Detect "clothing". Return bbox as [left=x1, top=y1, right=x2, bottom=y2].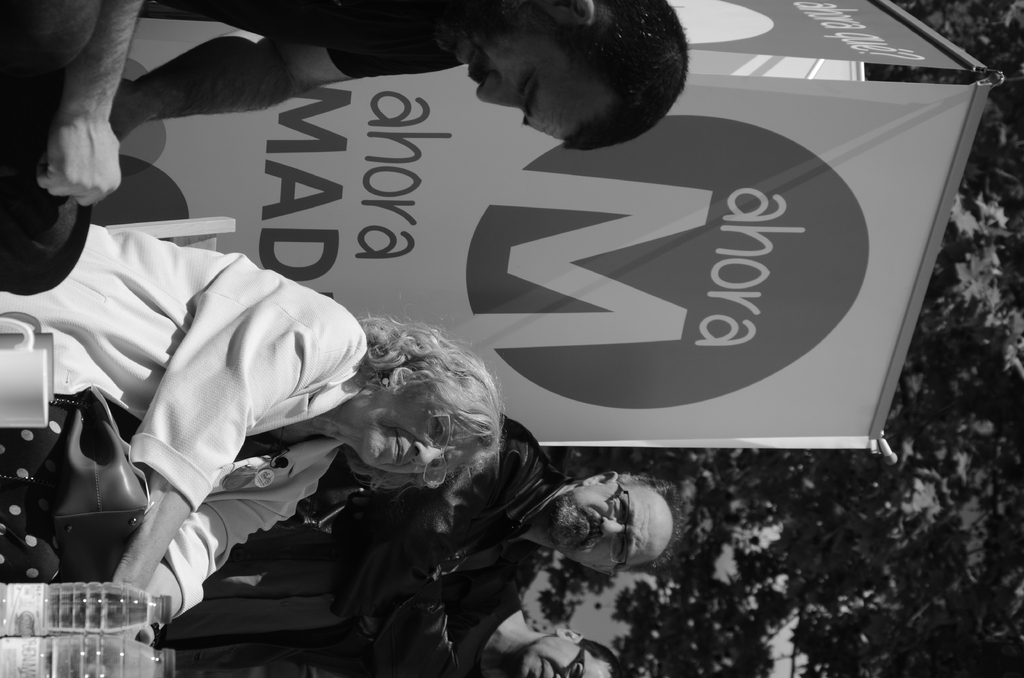
[left=144, top=0, right=527, bottom=78].
